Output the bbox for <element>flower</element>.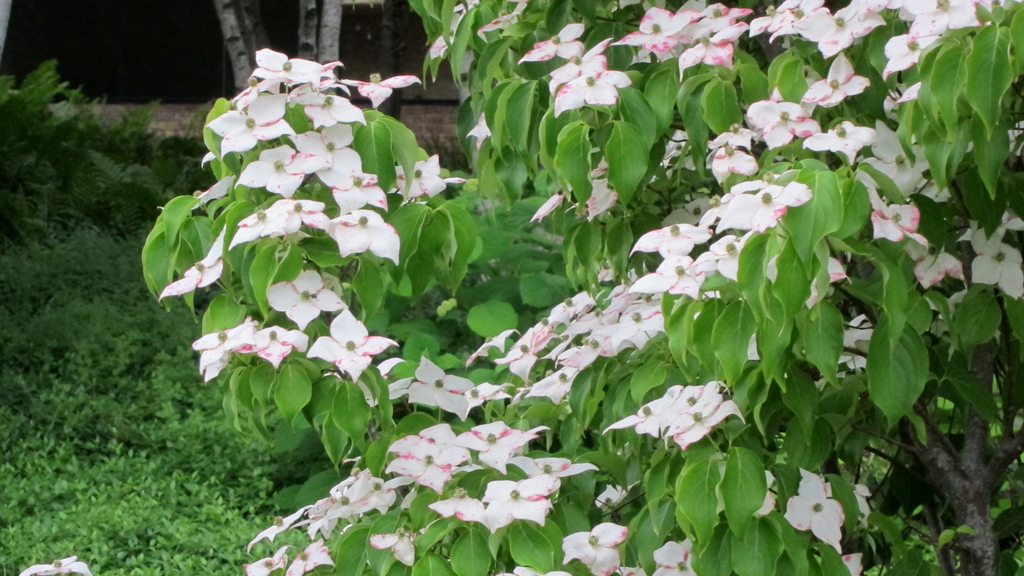
(960, 207, 1023, 300).
